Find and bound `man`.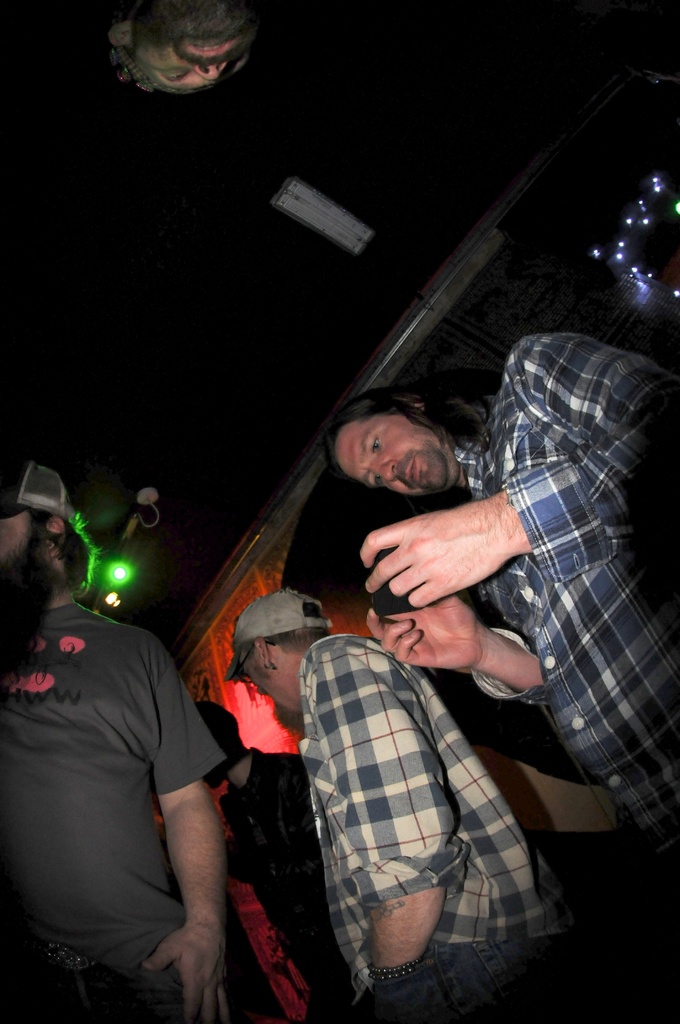
Bound: [9,516,247,1004].
